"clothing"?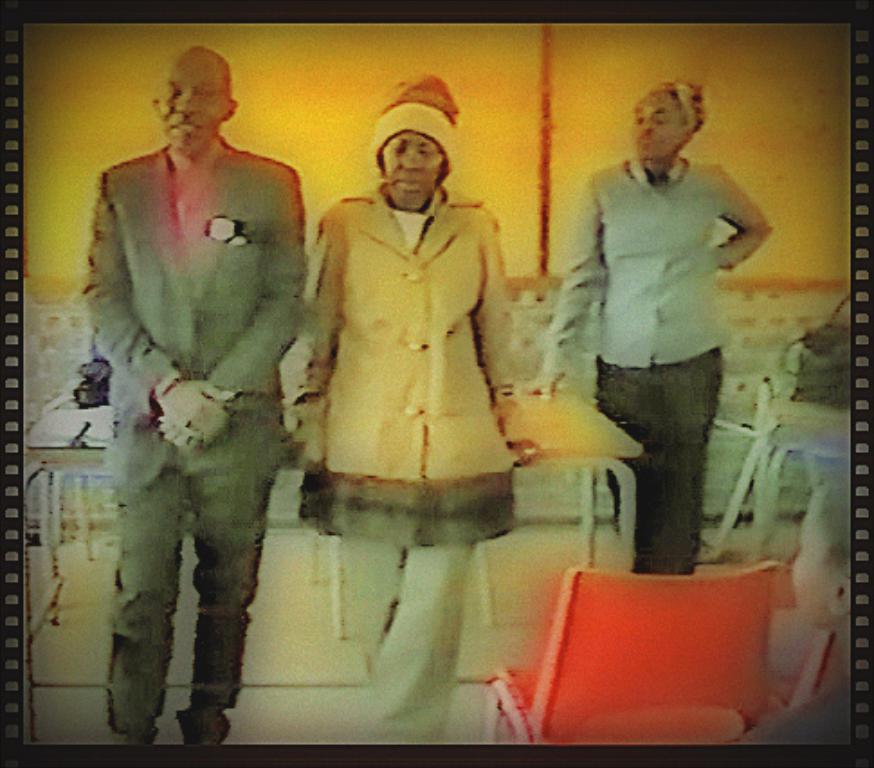
(308,78,512,748)
